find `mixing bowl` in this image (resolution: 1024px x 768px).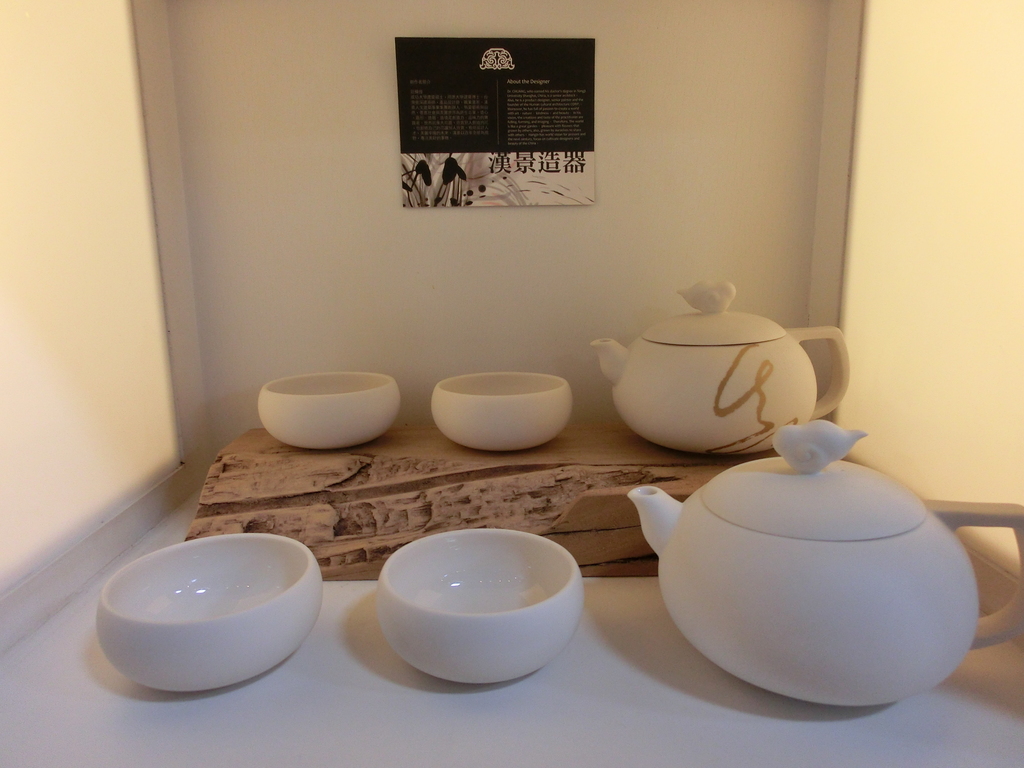
bbox(380, 541, 586, 691).
